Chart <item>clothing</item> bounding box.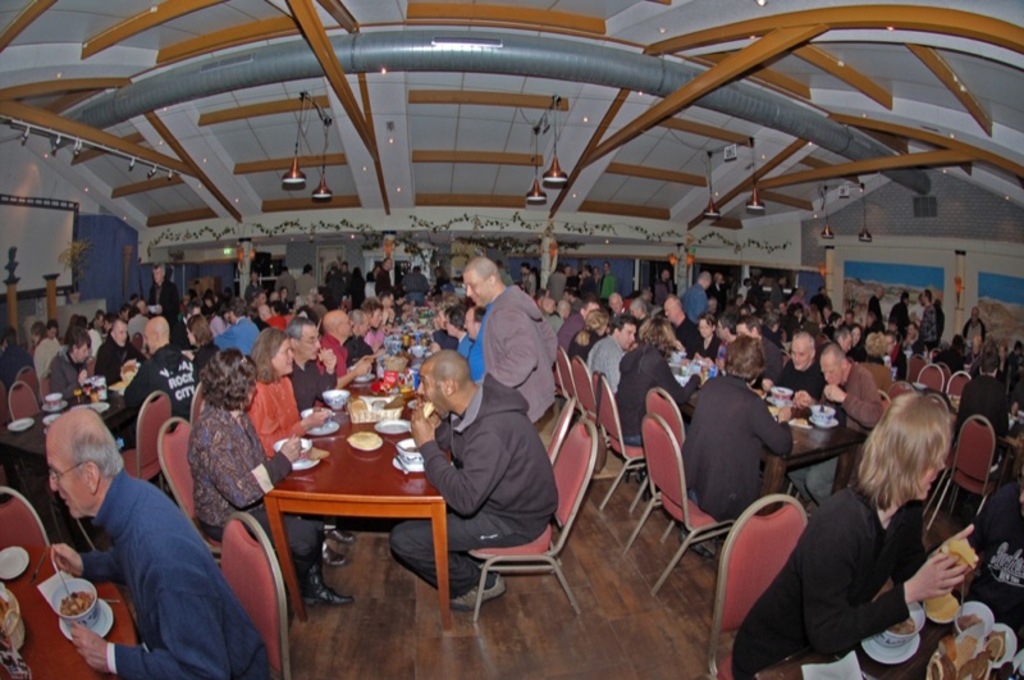
Charted: {"x1": 198, "y1": 341, "x2": 216, "y2": 370}.
